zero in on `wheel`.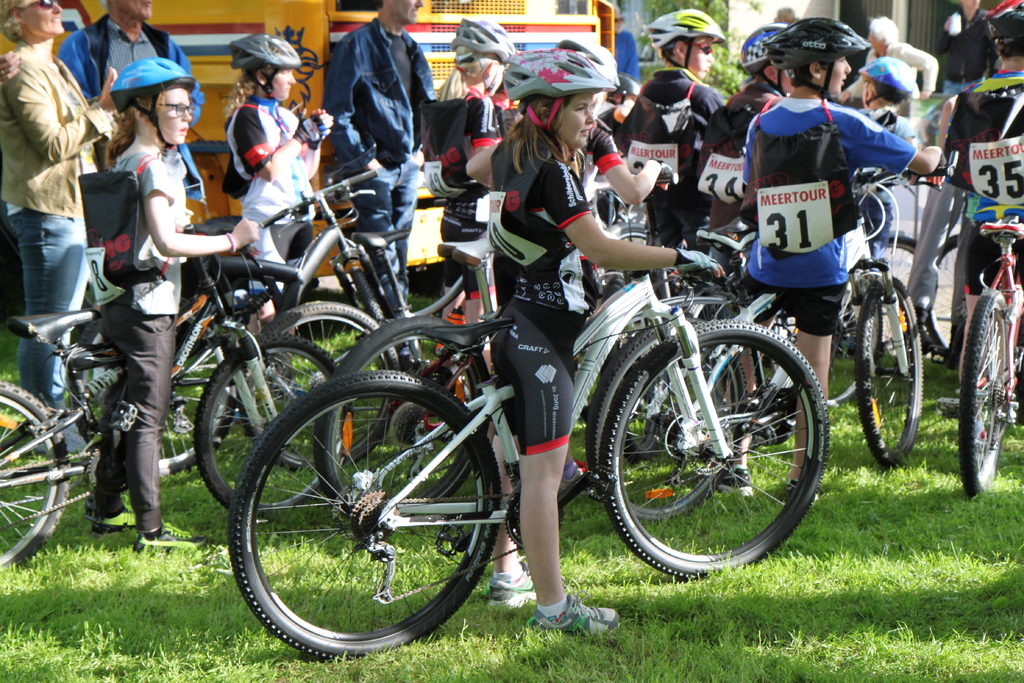
Zeroed in: x1=626, y1=381, x2=662, y2=468.
